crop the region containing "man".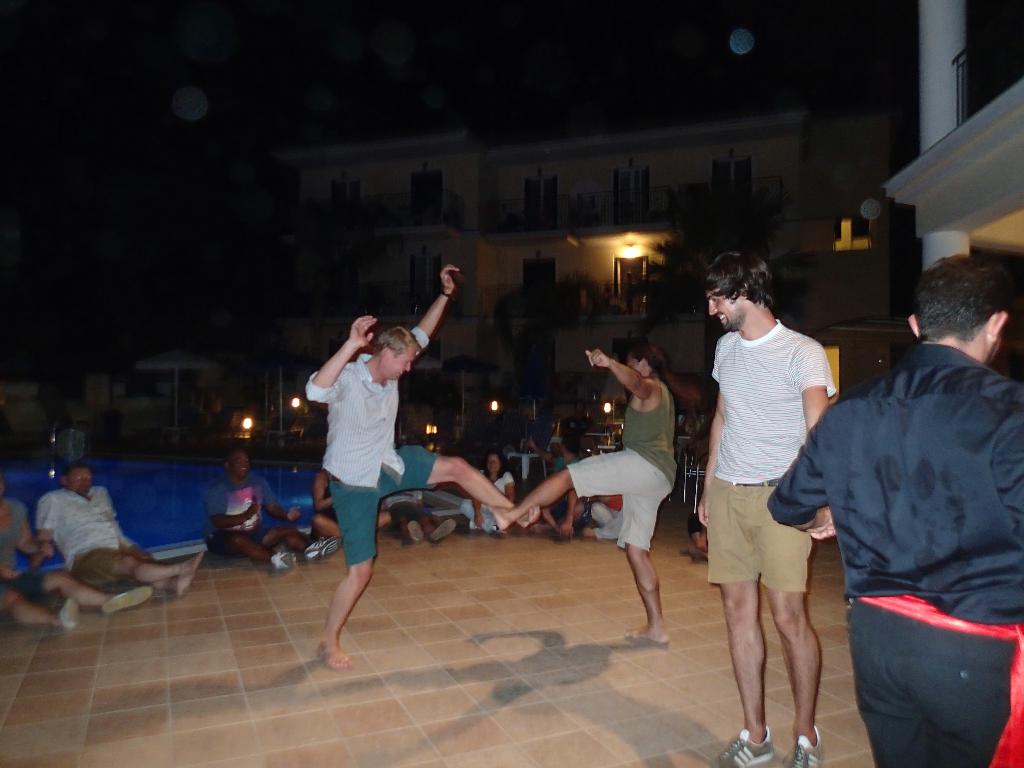
Crop region: l=800, t=243, r=1022, b=759.
